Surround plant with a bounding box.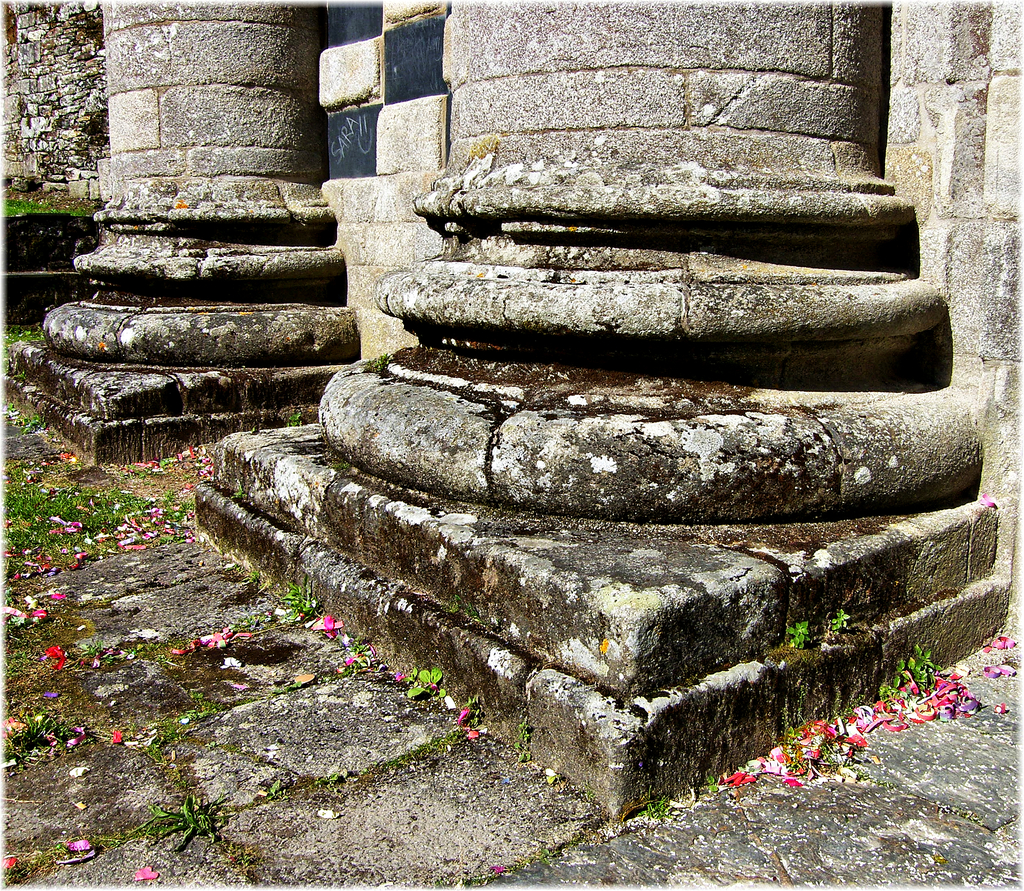
132, 784, 228, 850.
